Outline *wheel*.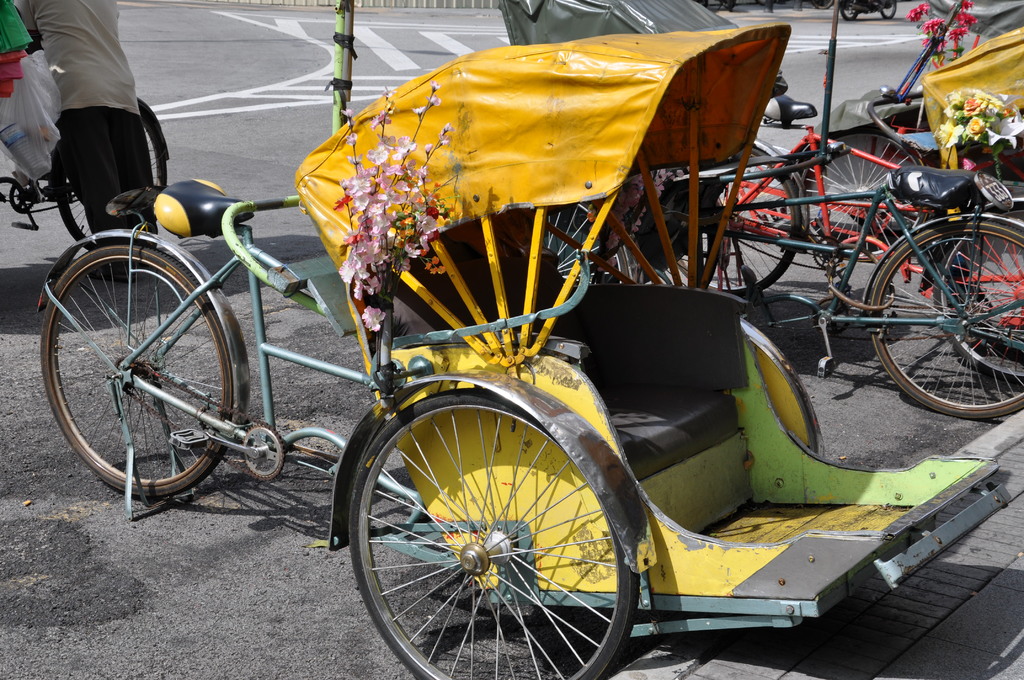
Outline: 811 0 836 9.
